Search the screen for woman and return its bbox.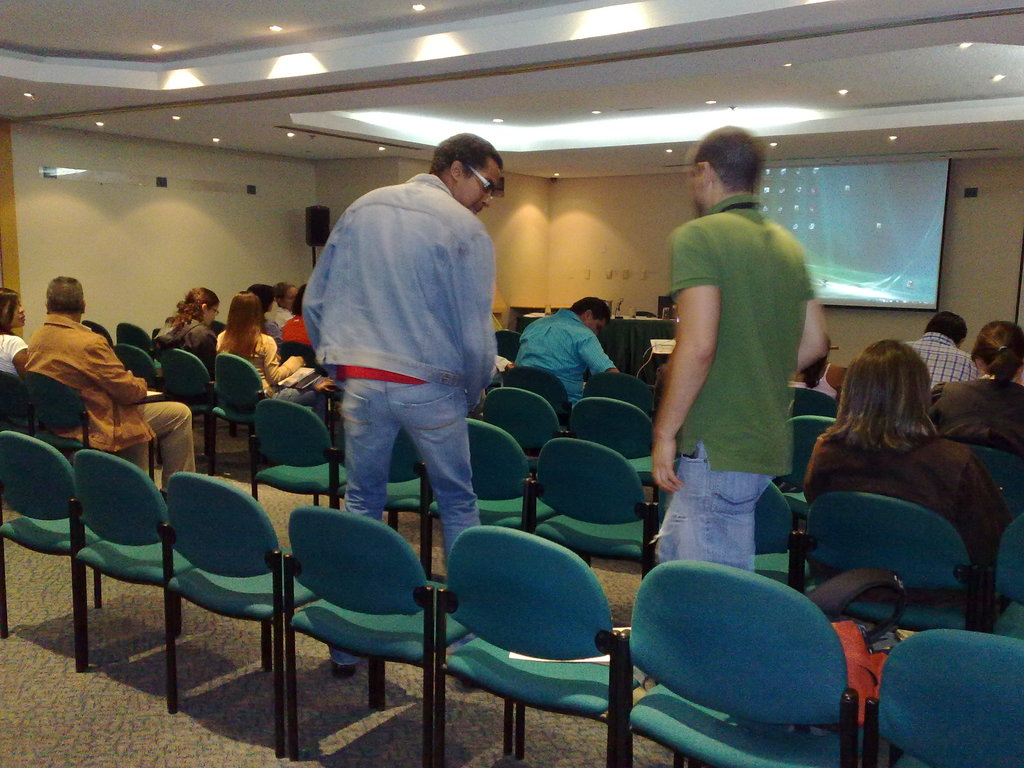
Found: (left=927, top=317, right=1023, bottom=461).
